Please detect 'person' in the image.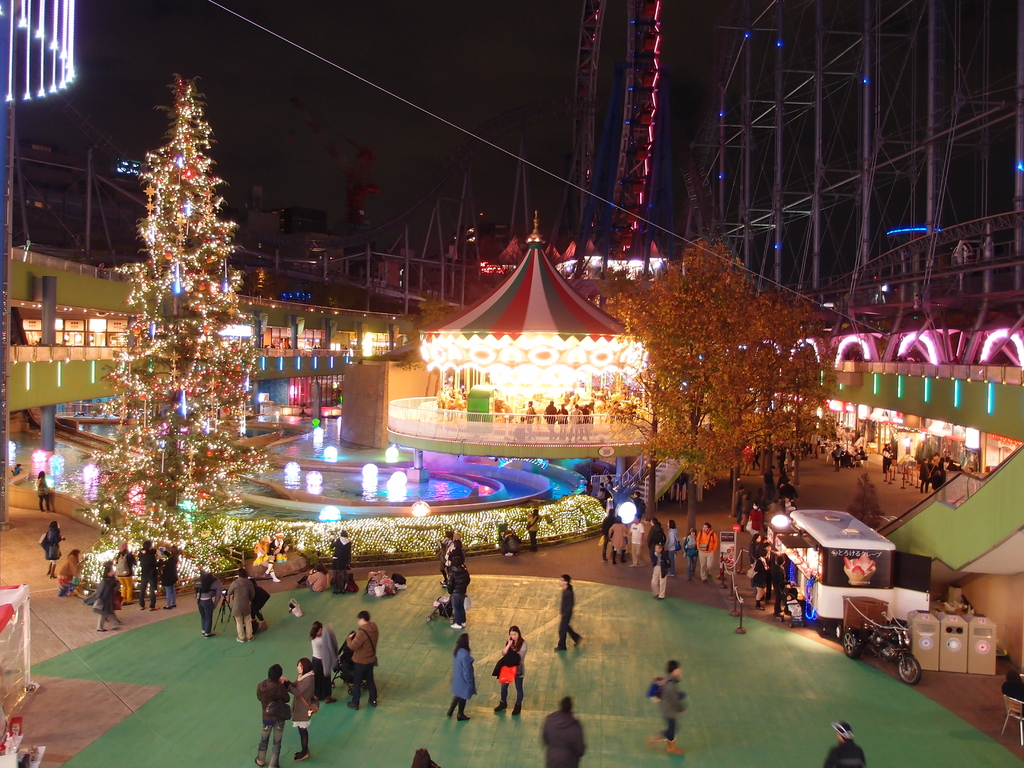
rect(854, 444, 867, 469).
